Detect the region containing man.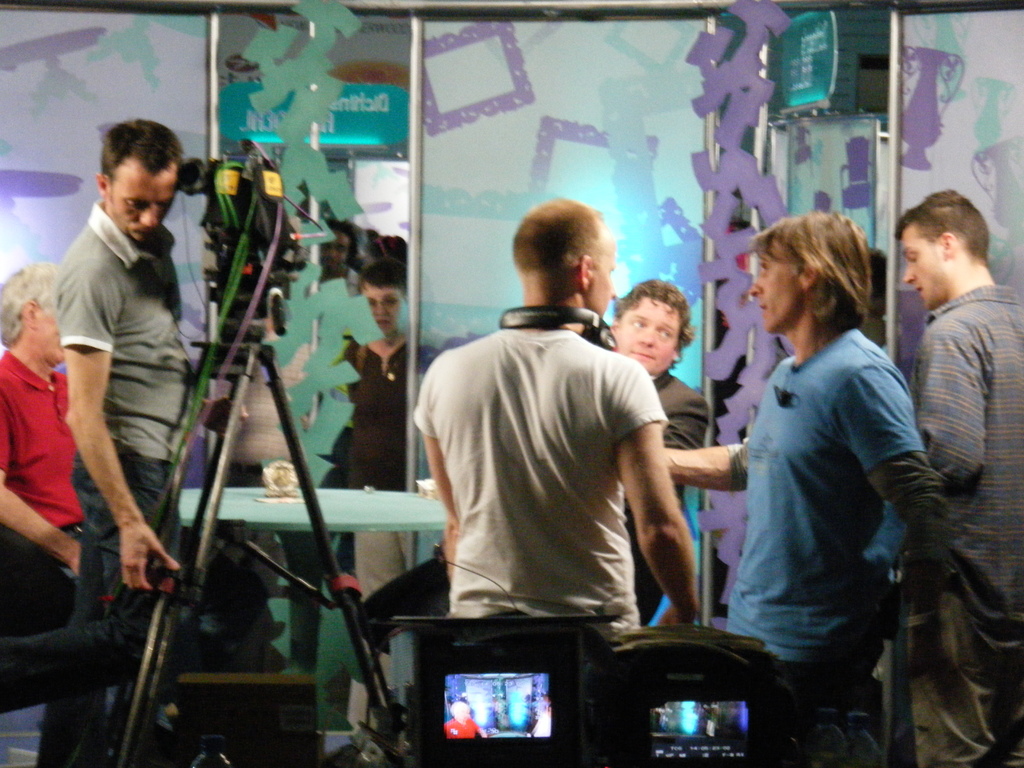
(x1=0, y1=260, x2=91, y2=639).
